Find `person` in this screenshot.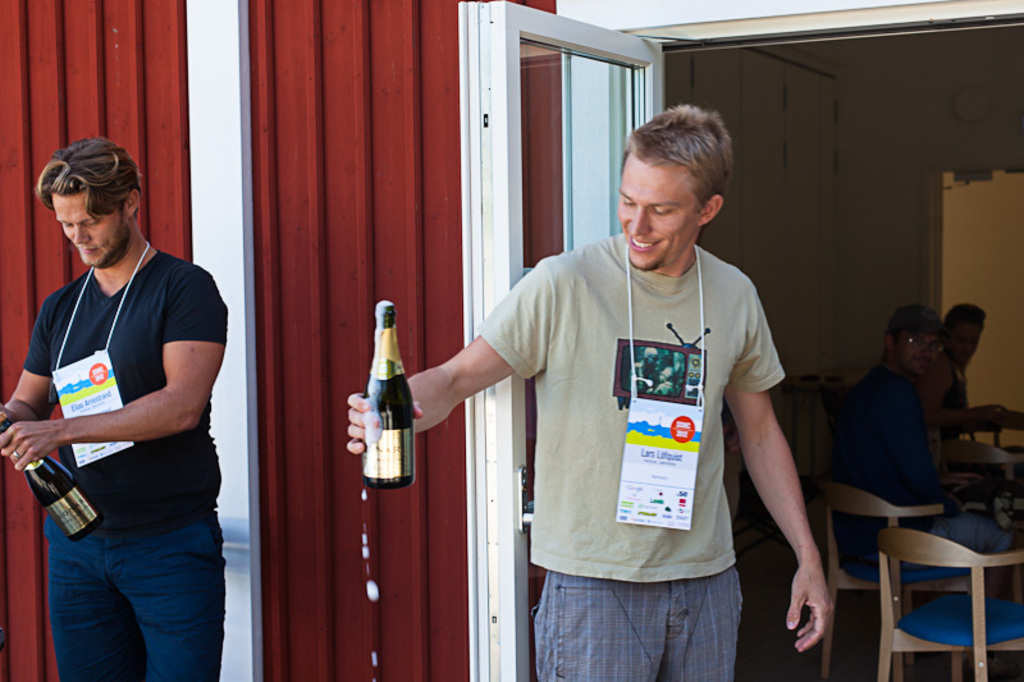
The bounding box for `person` is 344, 97, 836, 681.
